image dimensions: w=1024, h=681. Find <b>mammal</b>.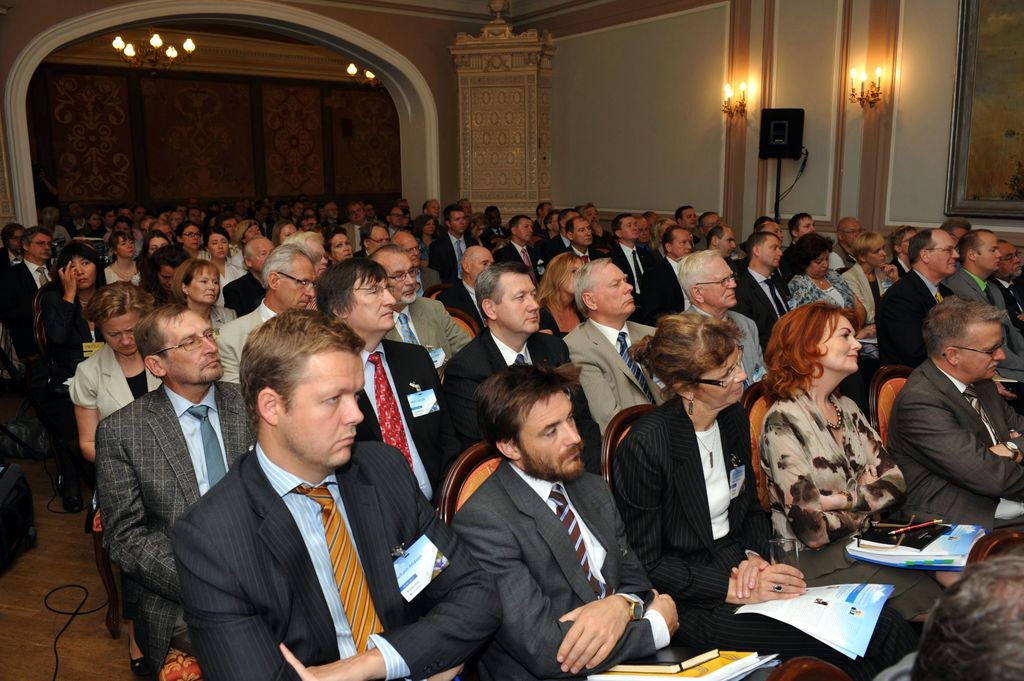
locate(880, 304, 1023, 563).
